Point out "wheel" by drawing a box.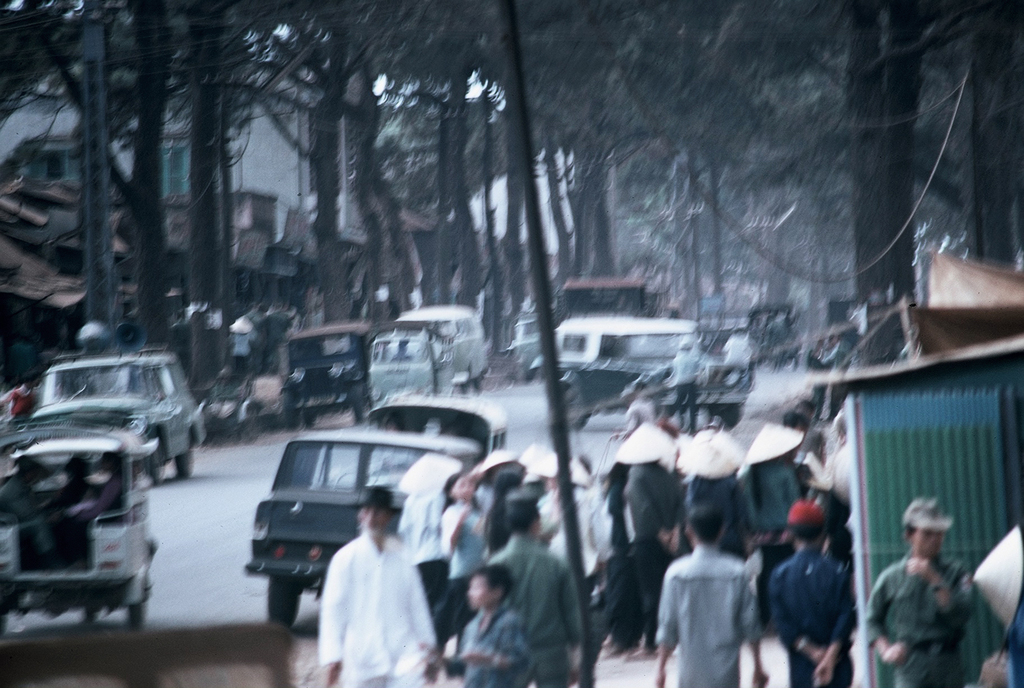
pyautogui.locateOnScreen(284, 392, 298, 429).
